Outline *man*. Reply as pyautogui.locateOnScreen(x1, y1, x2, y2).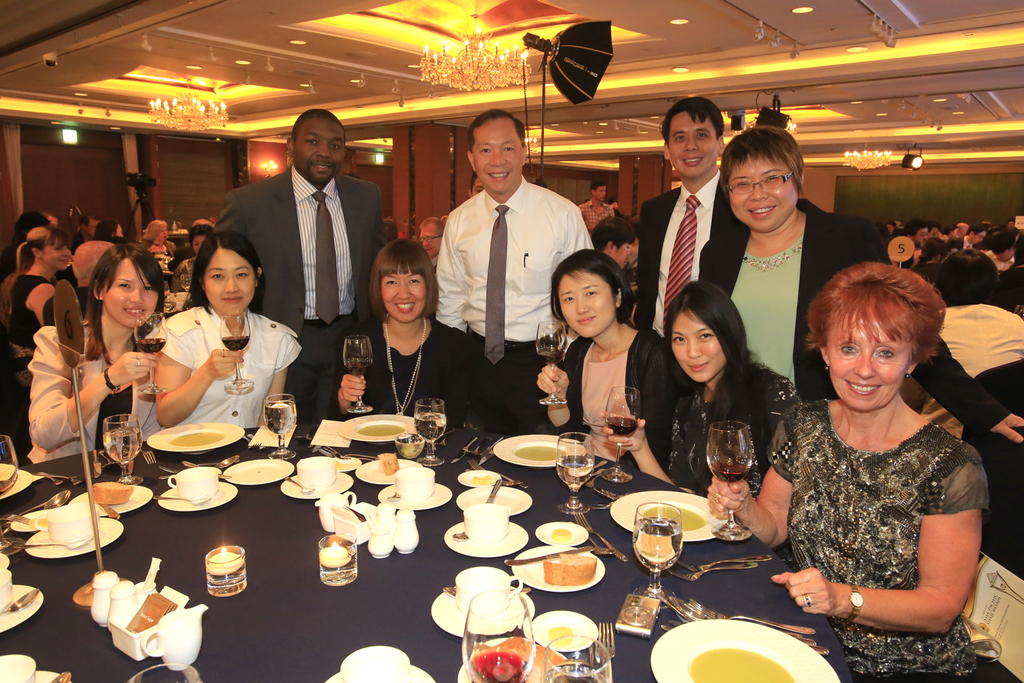
pyautogui.locateOnScreen(1002, 234, 1023, 282).
